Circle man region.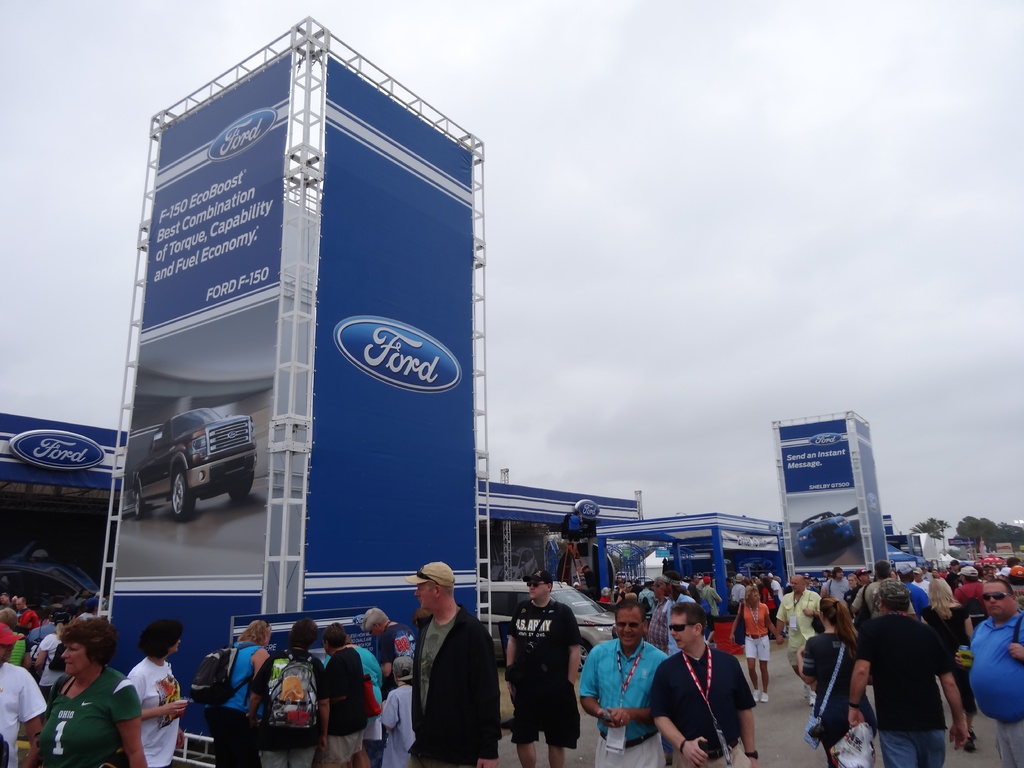
Region: <box>842,577,971,767</box>.
